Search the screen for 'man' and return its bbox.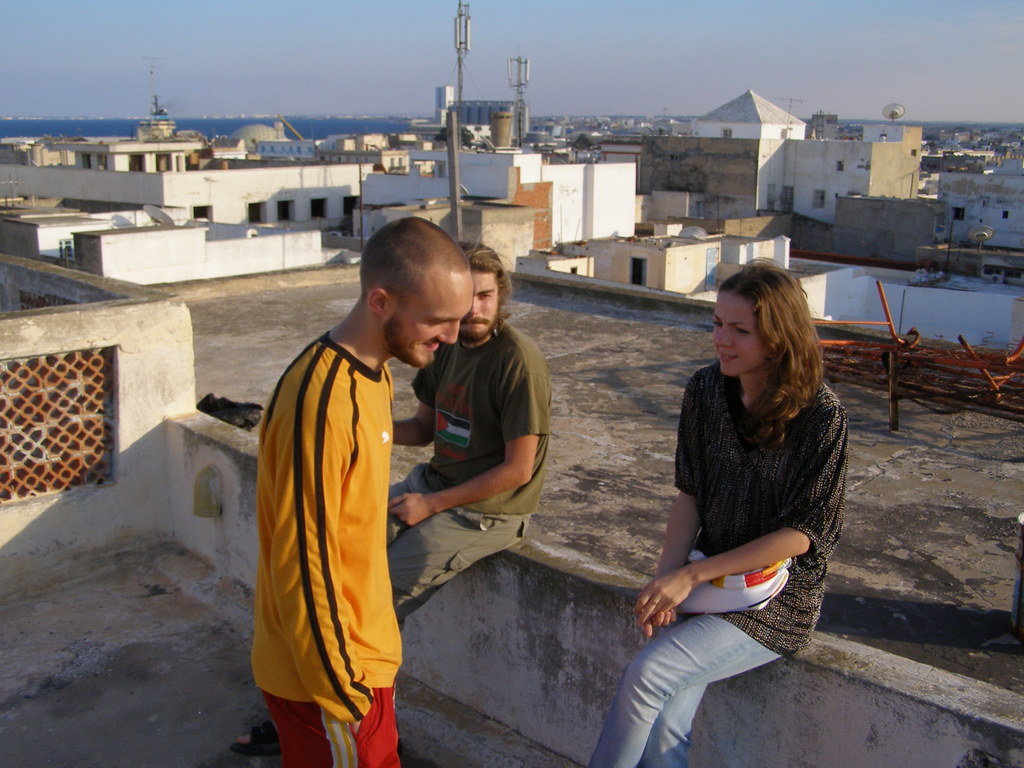
Found: BBox(230, 241, 550, 756).
